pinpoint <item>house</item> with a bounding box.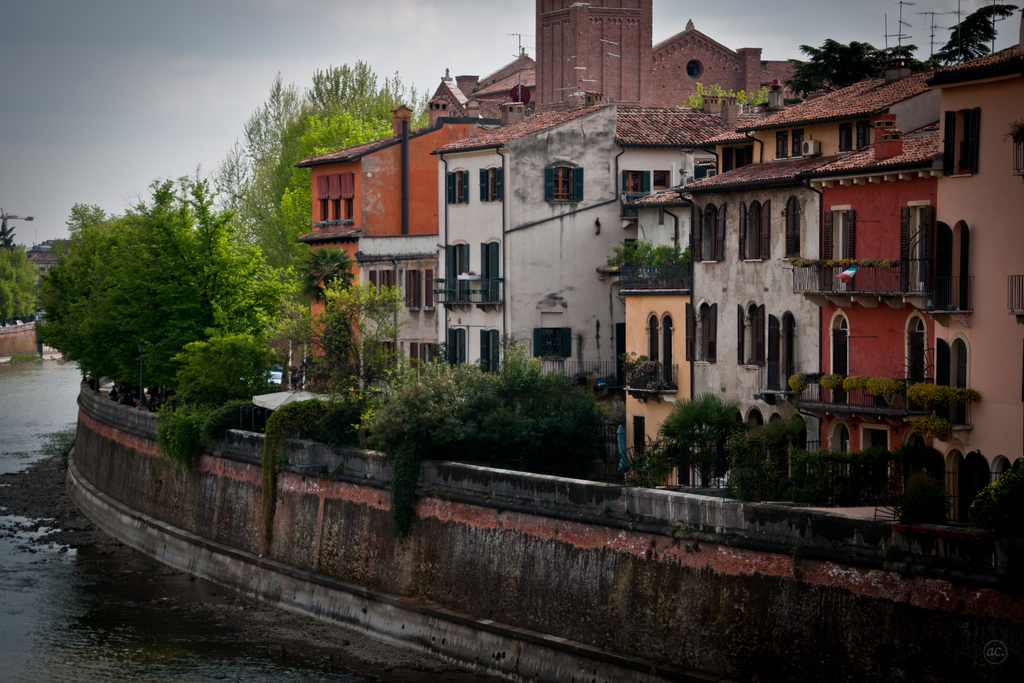
BBox(282, 115, 509, 403).
